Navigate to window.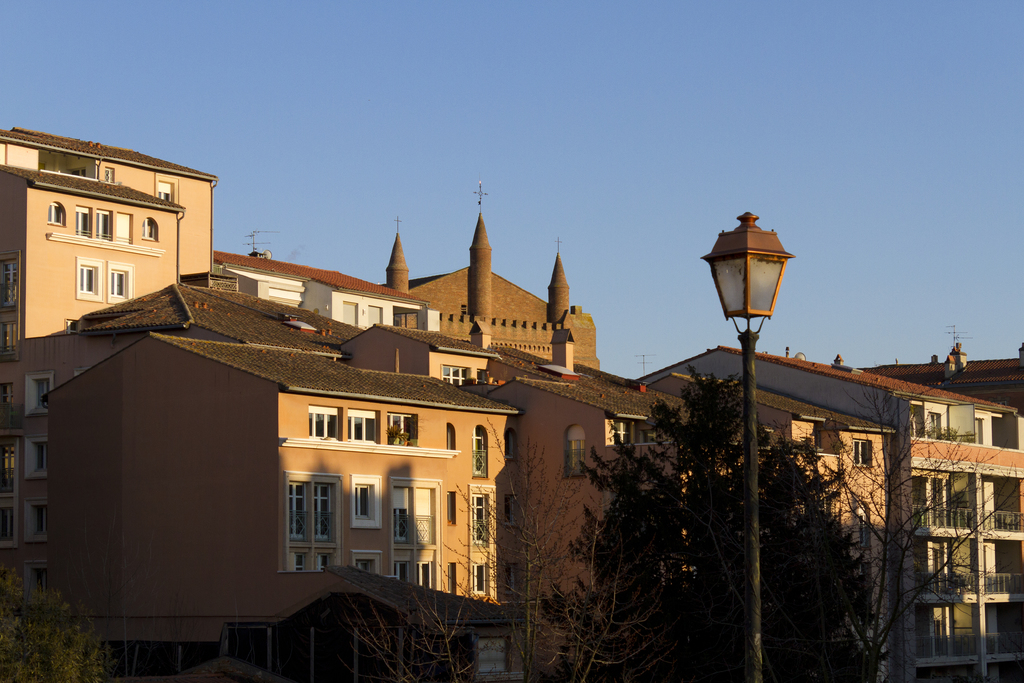
Navigation target: <bbox>75, 205, 95, 243</bbox>.
